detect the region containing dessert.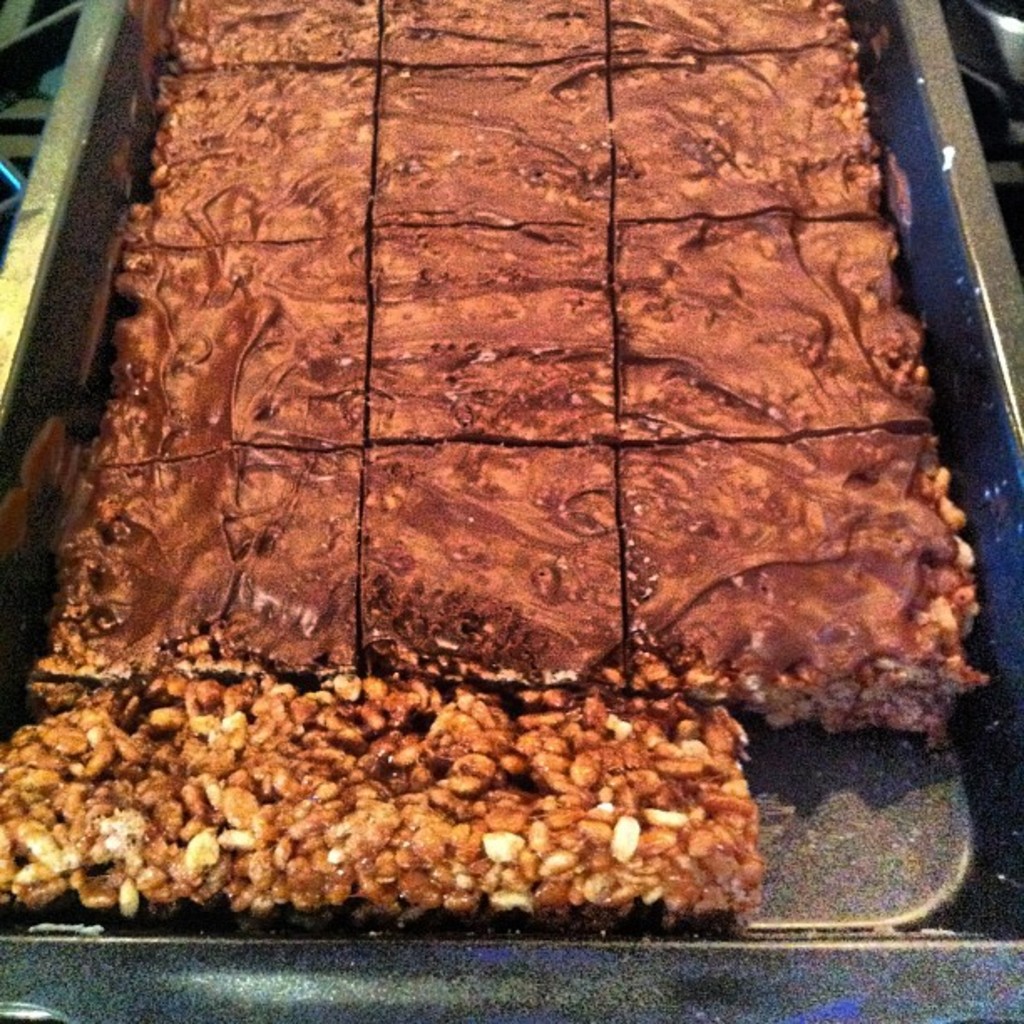
(x1=5, y1=683, x2=756, y2=929).
